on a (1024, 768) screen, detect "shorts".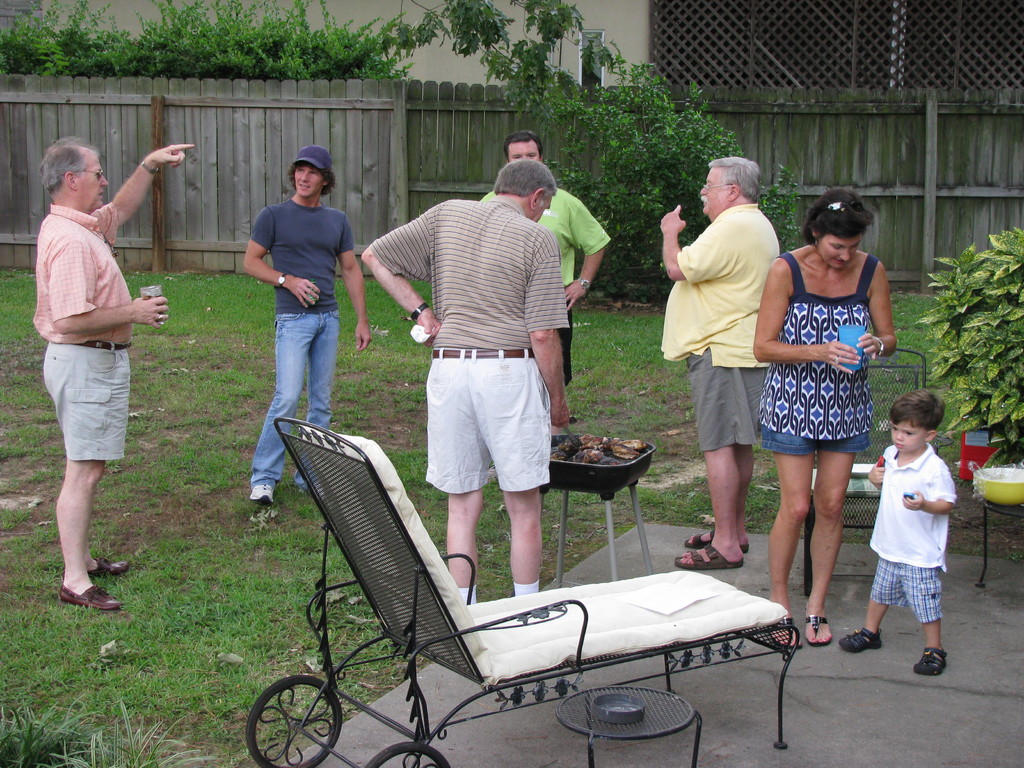
(868,561,940,621).
